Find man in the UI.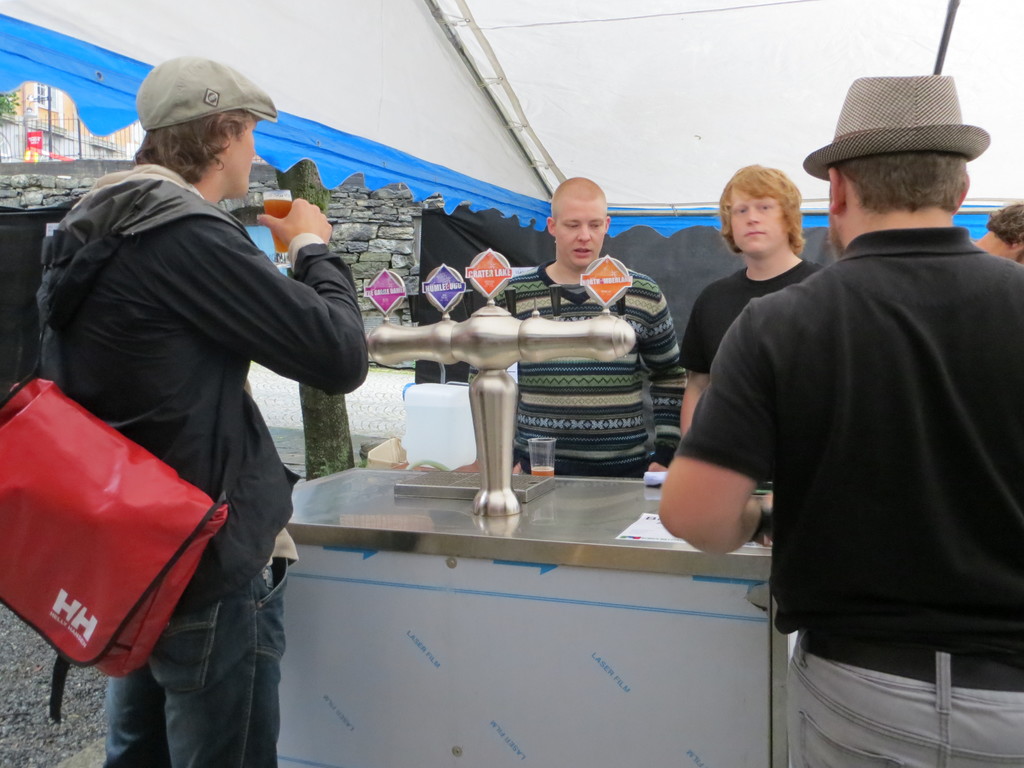
UI element at bbox=(678, 164, 831, 493).
